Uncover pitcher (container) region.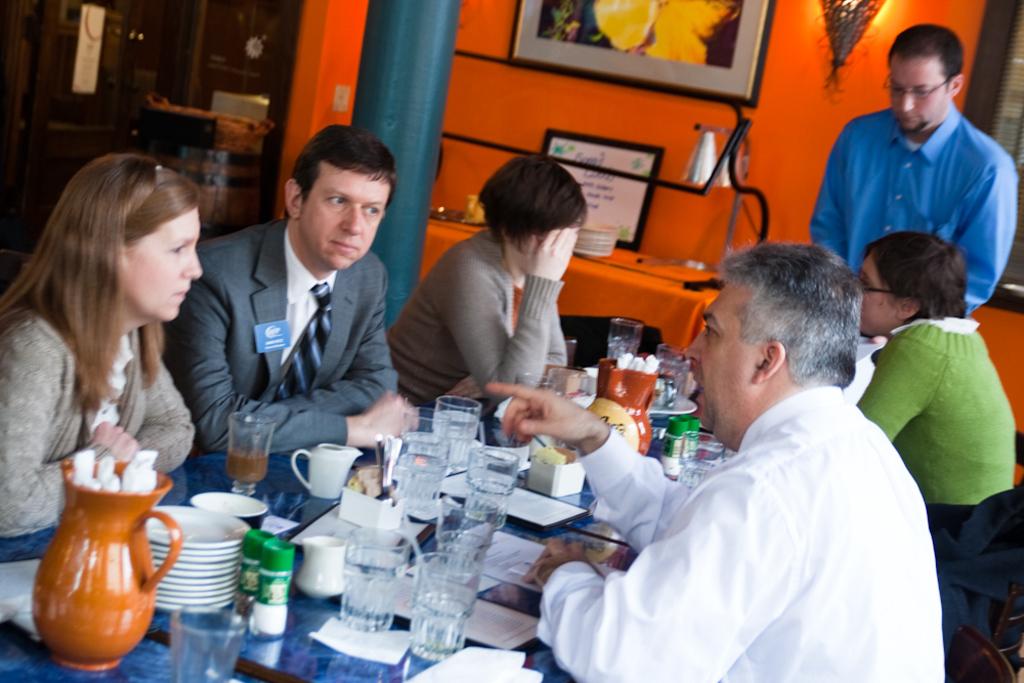
Uncovered: region(34, 464, 184, 669).
